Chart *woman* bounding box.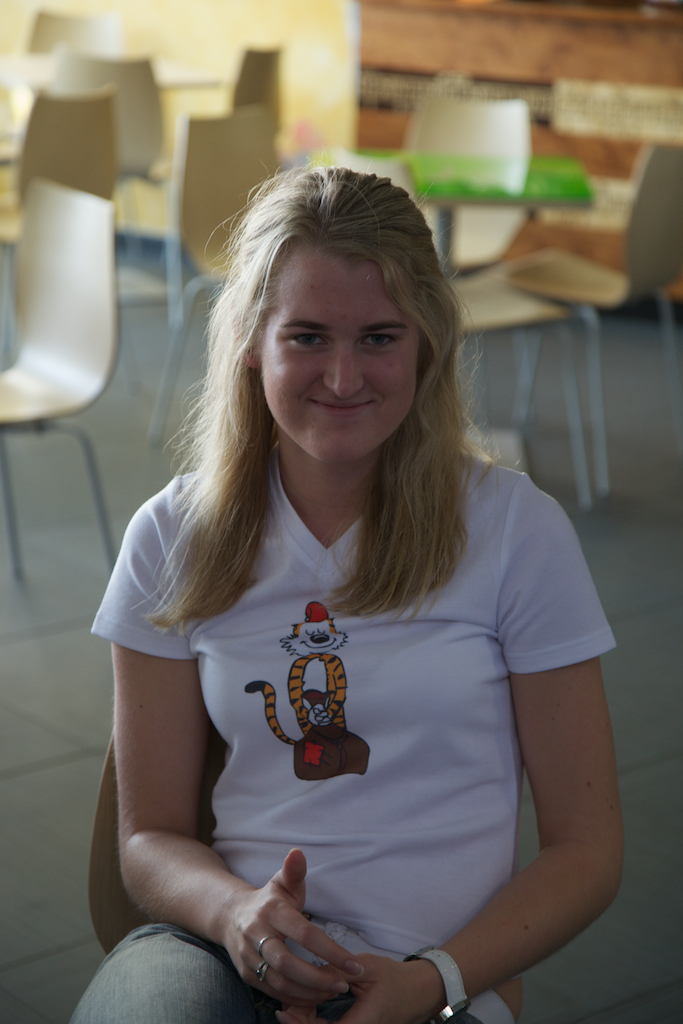
Charted: bbox(68, 169, 627, 1023).
